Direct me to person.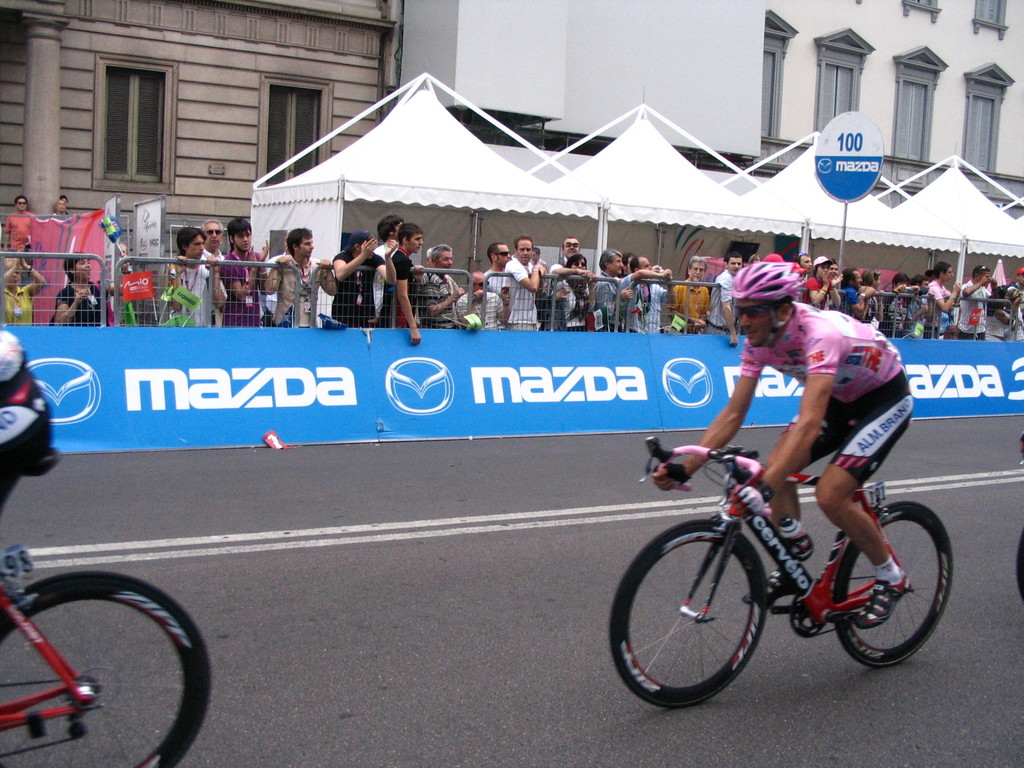
Direction: l=804, t=253, r=844, b=308.
